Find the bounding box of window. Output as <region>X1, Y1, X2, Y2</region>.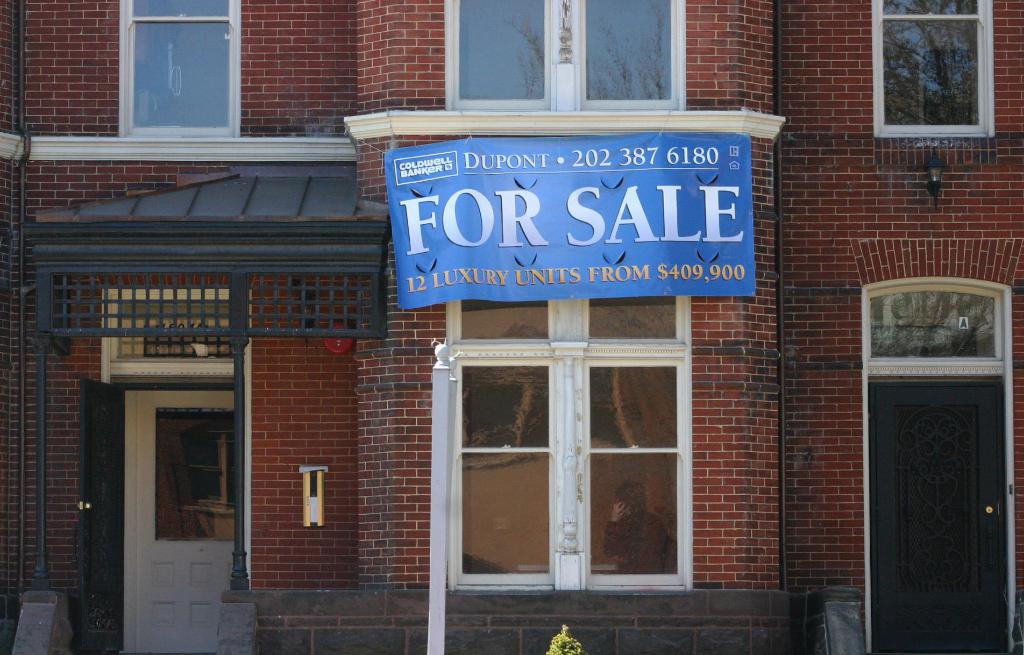
<region>866, 0, 997, 138</region>.
